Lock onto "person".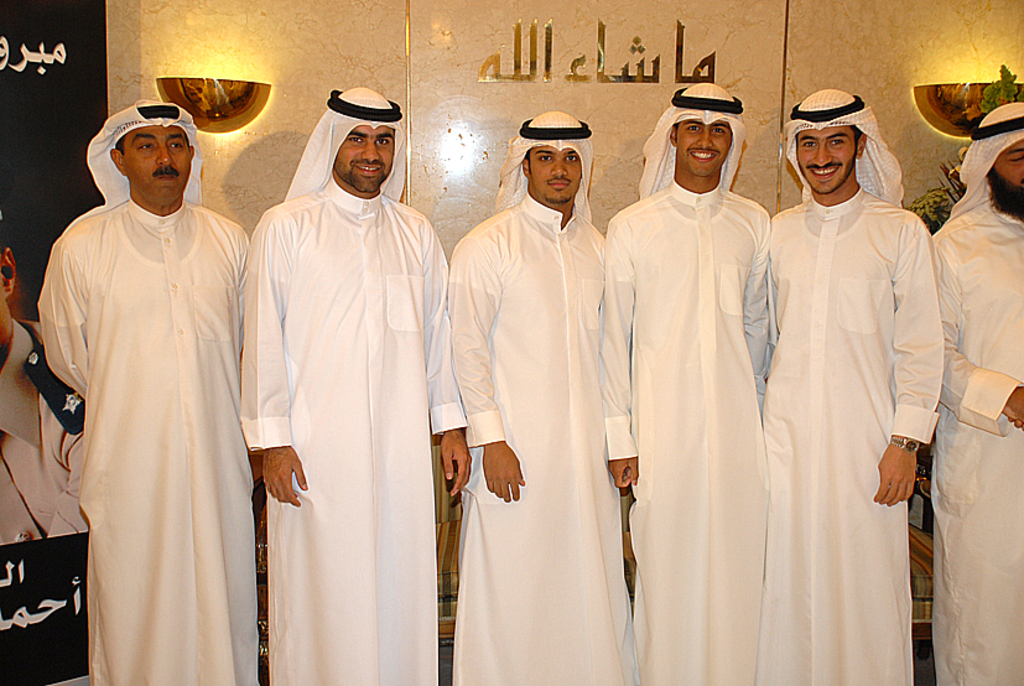
Locked: x1=0, y1=214, x2=89, y2=547.
